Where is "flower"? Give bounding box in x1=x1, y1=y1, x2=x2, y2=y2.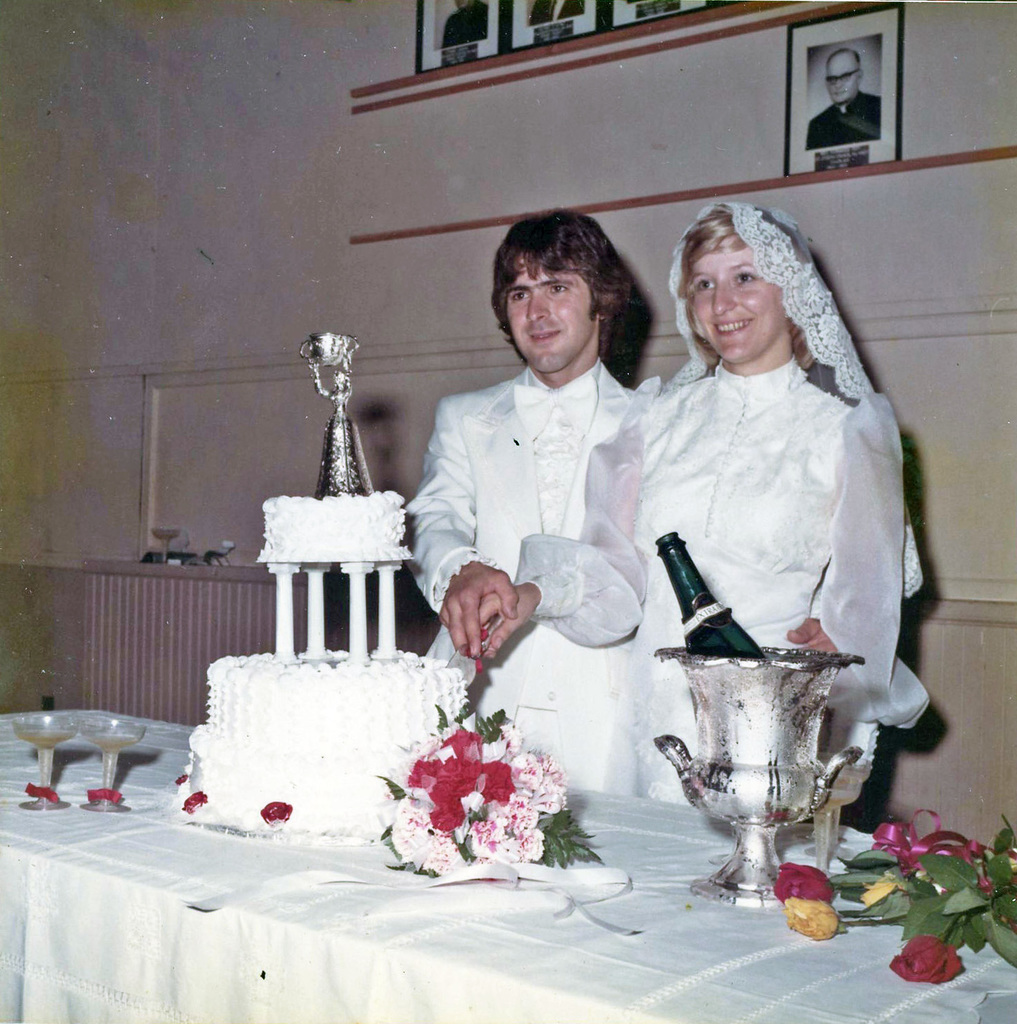
x1=23, y1=787, x2=60, y2=804.
